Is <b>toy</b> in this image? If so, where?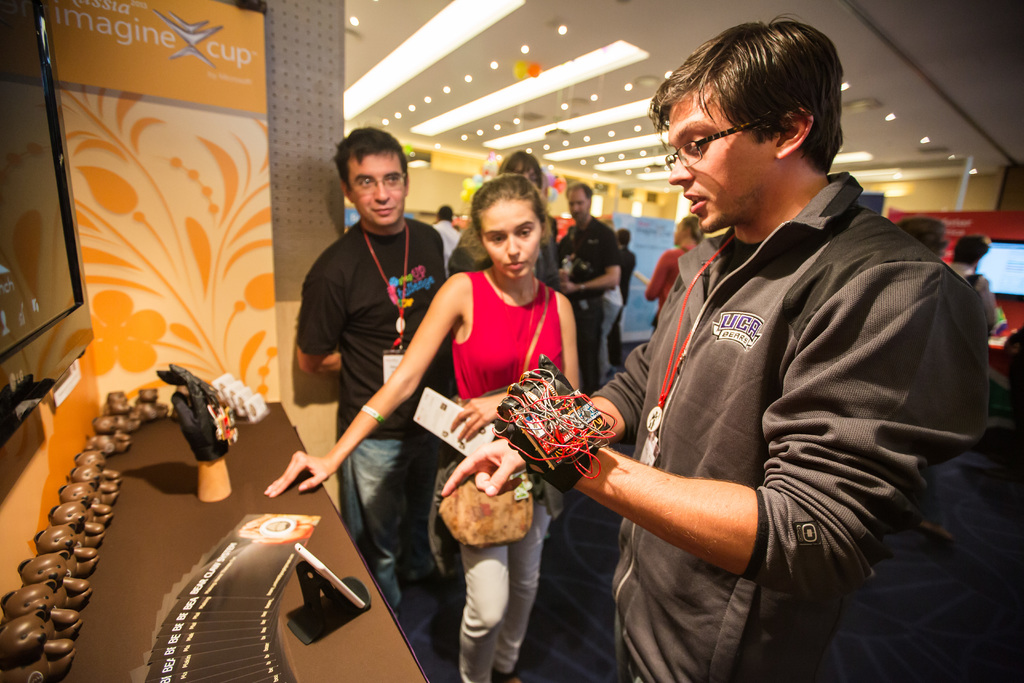
Yes, at 99 387 149 420.
